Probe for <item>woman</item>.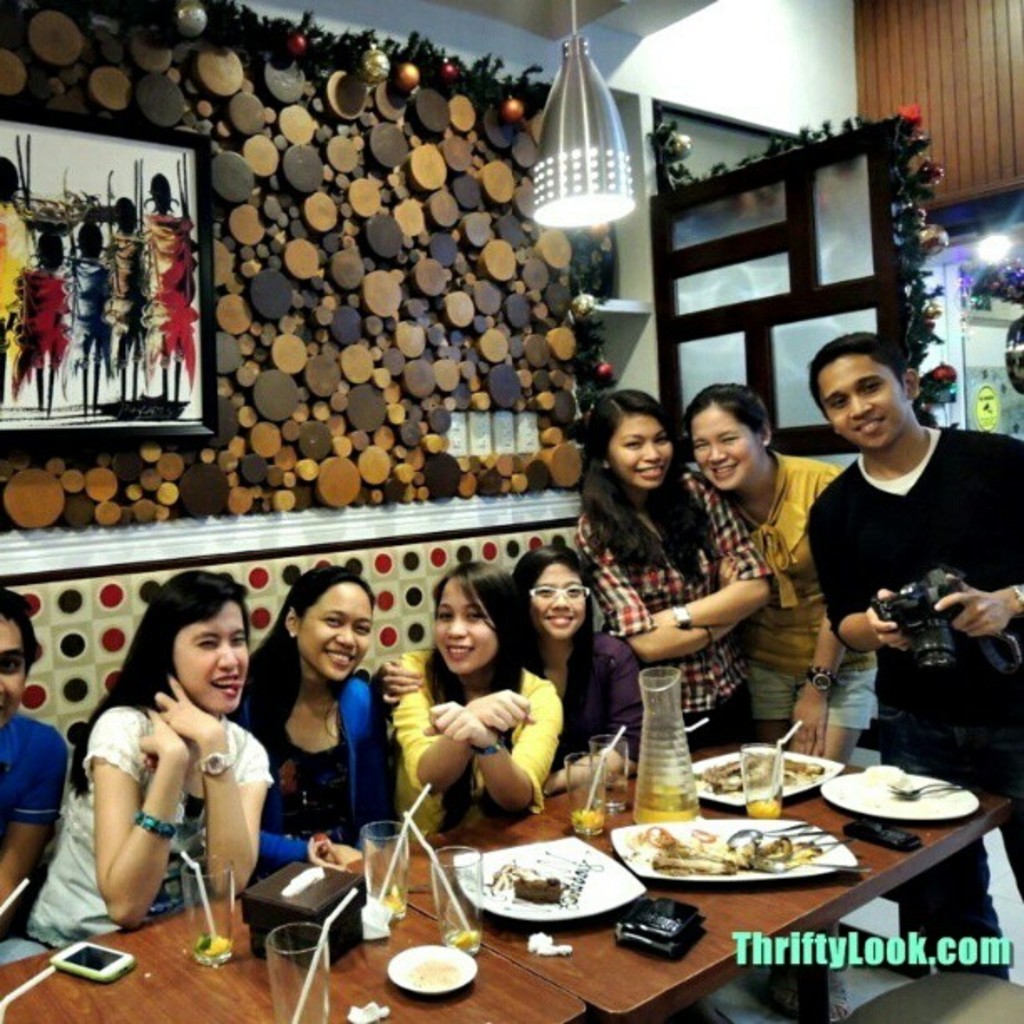
Probe result: l=228, t=569, r=407, b=887.
